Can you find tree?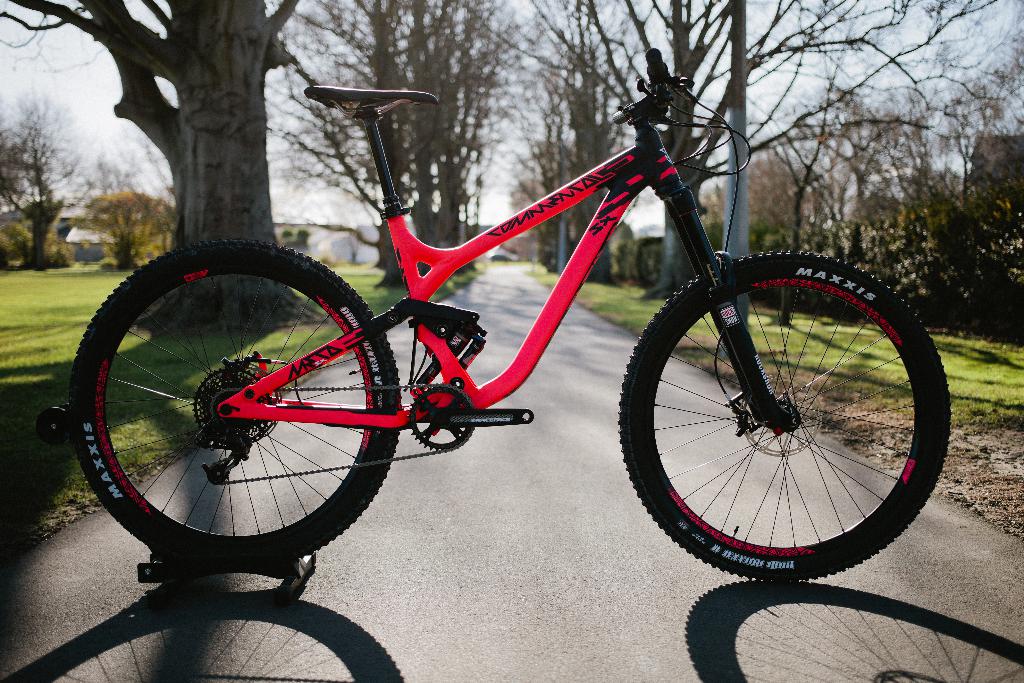
Yes, bounding box: (left=0, top=0, right=332, bottom=329).
